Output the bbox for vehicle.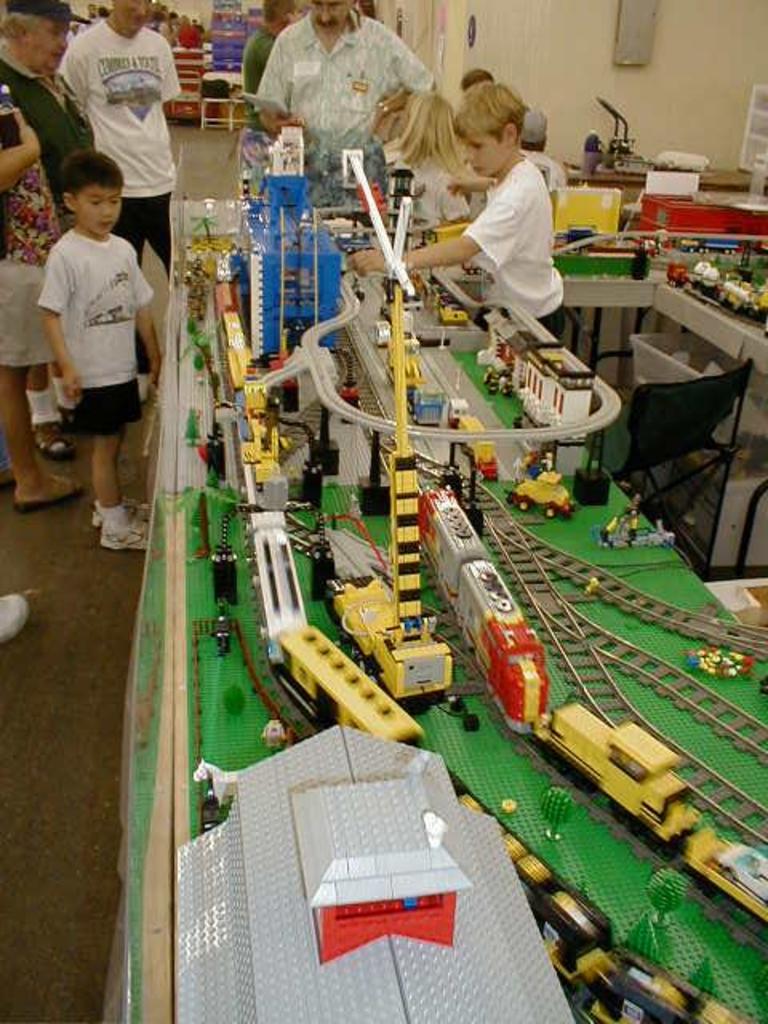
659,258,766,320.
